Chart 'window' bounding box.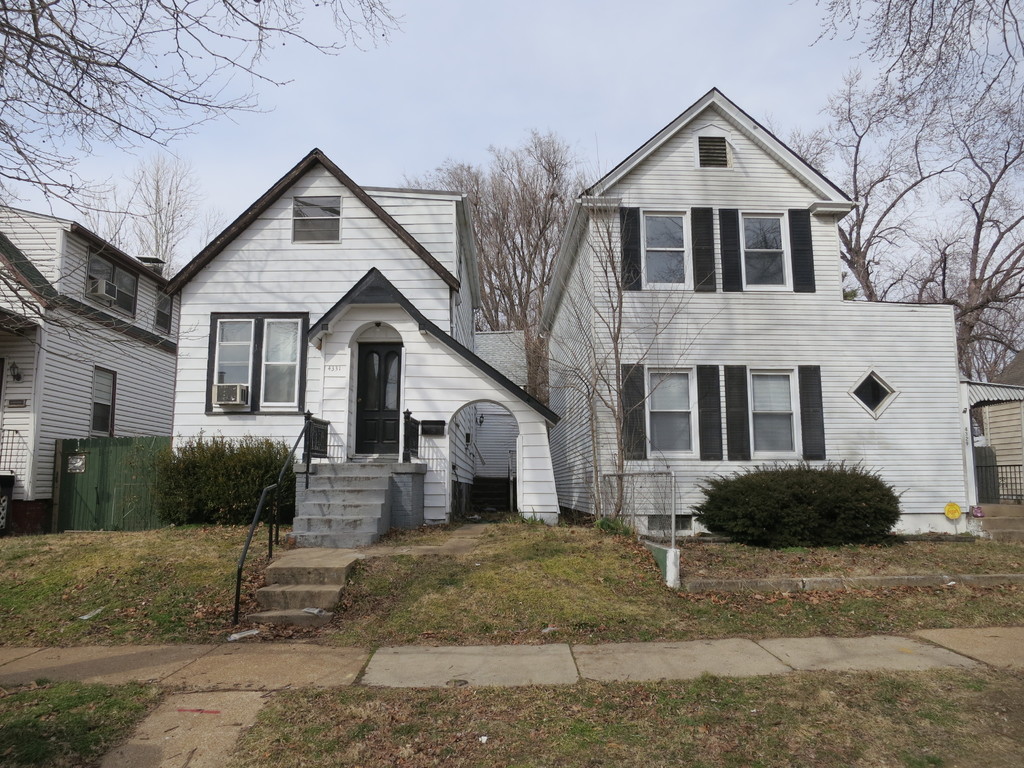
Charted: {"left": 159, "top": 294, "right": 173, "bottom": 331}.
